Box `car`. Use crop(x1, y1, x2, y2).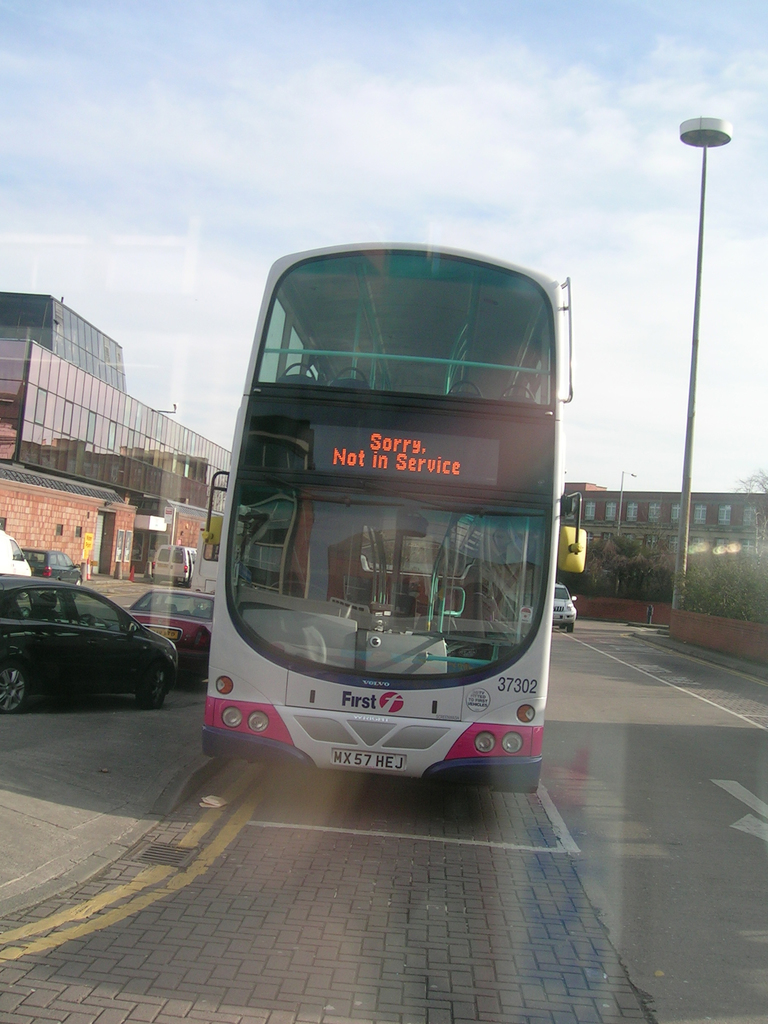
crop(554, 582, 580, 629).
